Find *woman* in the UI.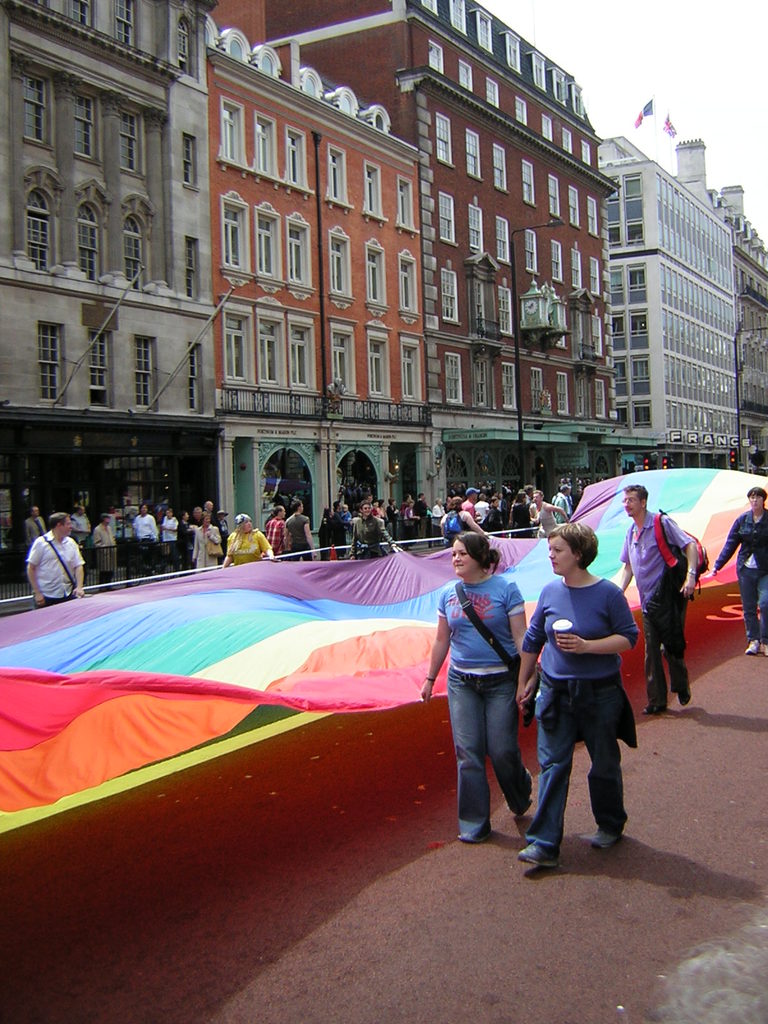
UI element at select_region(221, 513, 279, 569).
